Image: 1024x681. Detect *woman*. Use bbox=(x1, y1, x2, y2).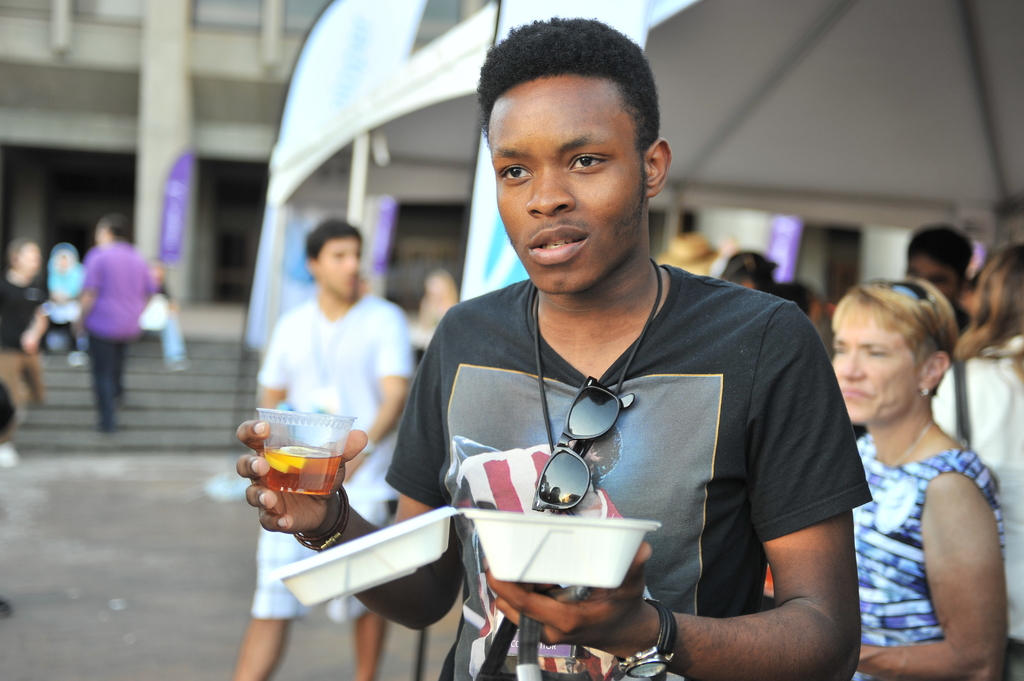
bbox=(926, 239, 1023, 672).
